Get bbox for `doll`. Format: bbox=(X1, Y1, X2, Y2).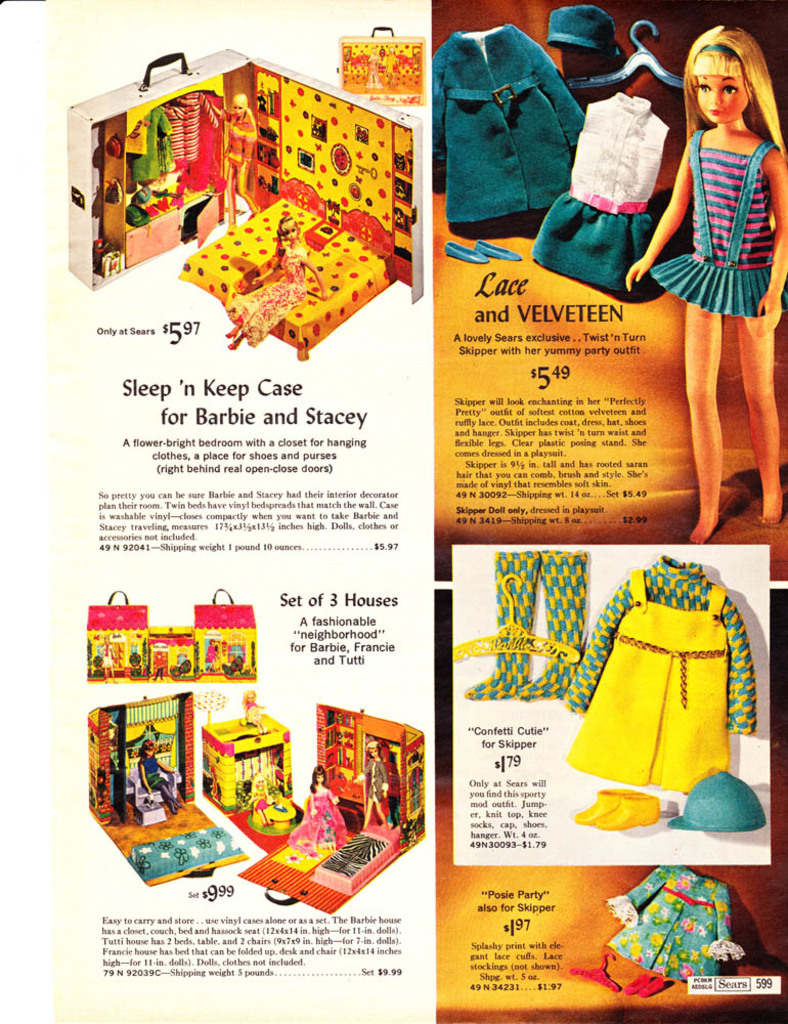
bbox=(97, 635, 116, 681).
